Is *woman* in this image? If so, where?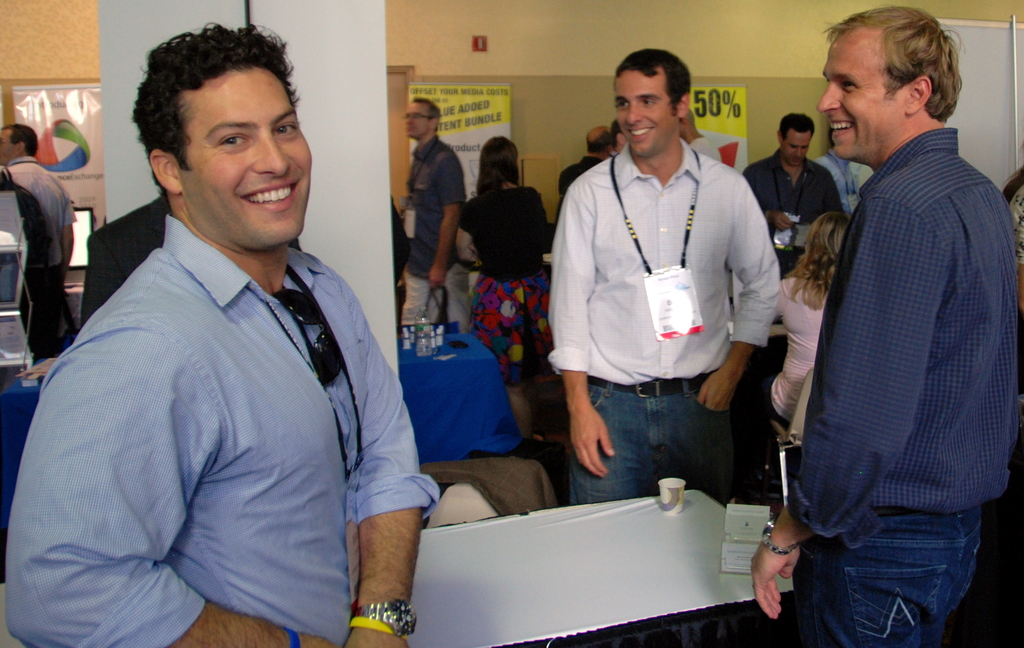
Yes, at bbox=(765, 211, 858, 424).
